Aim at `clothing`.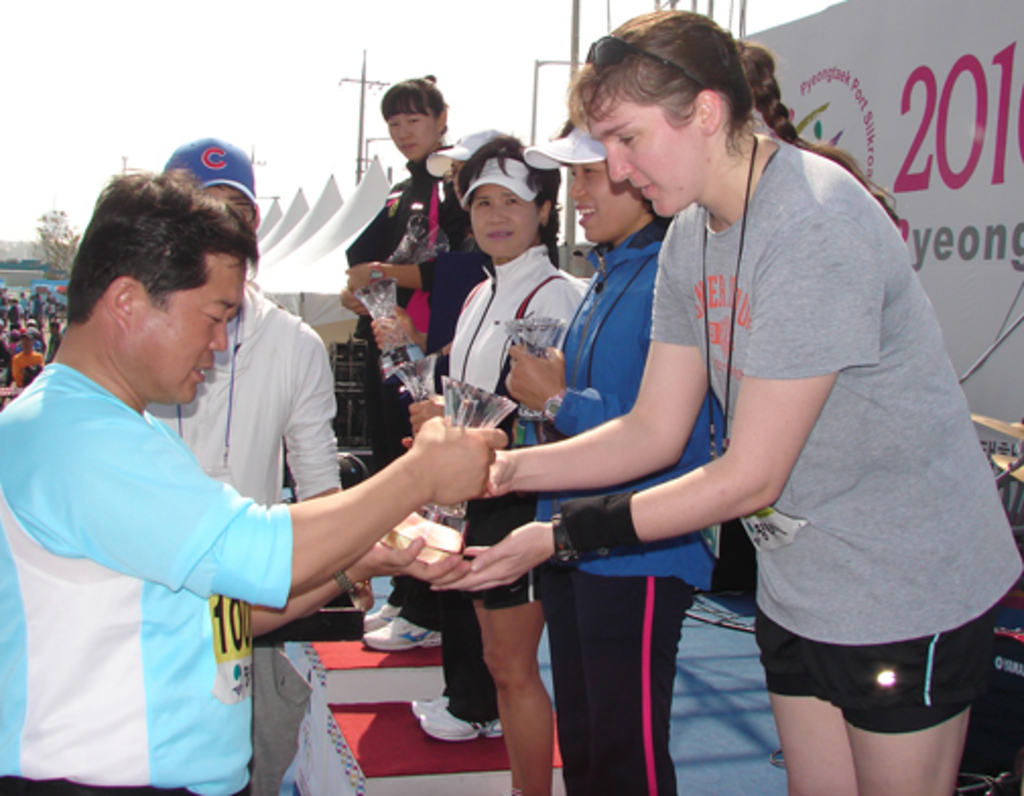
Aimed at 530,567,687,794.
